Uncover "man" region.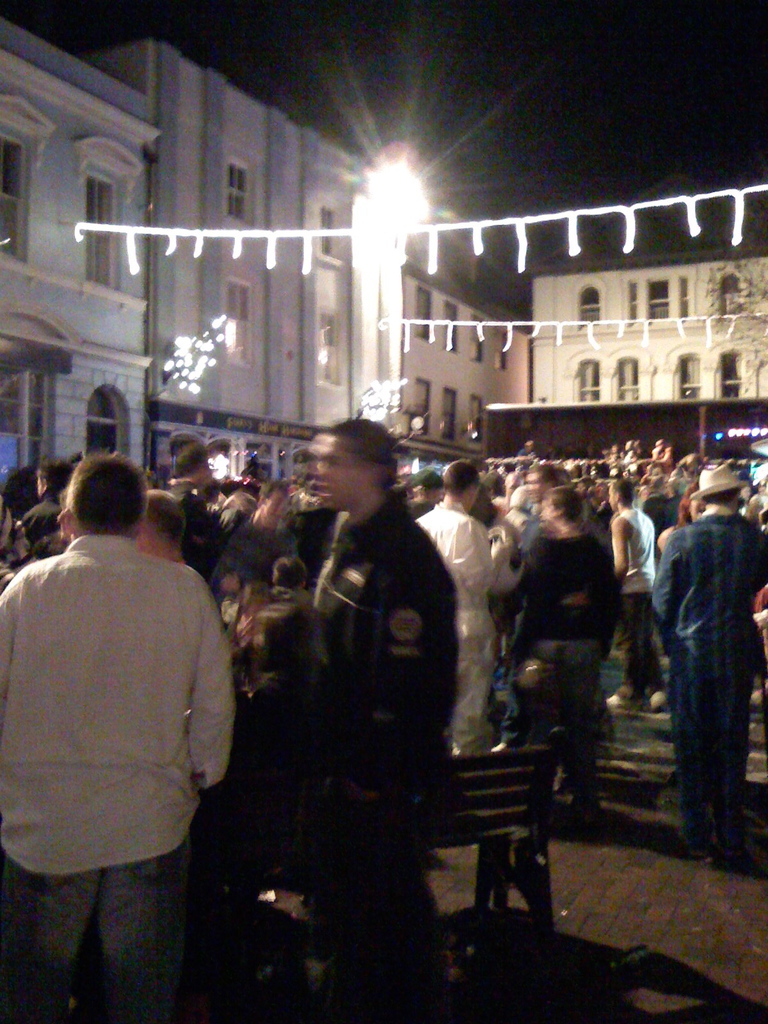
Uncovered: pyautogui.locateOnScreen(300, 410, 470, 1023).
